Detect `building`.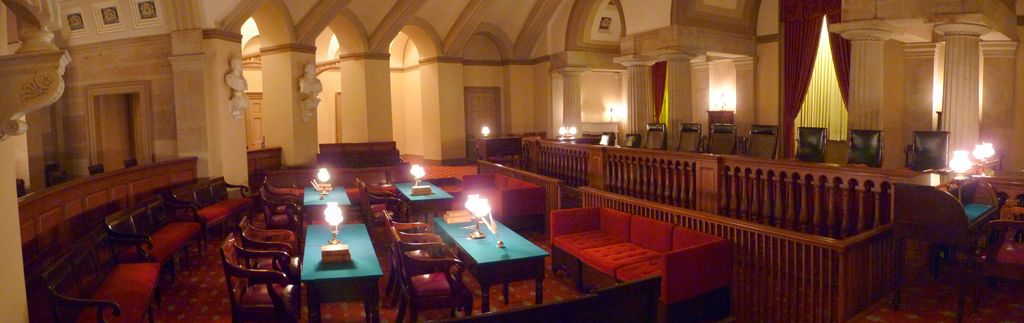
Detected at [0,0,1022,322].
